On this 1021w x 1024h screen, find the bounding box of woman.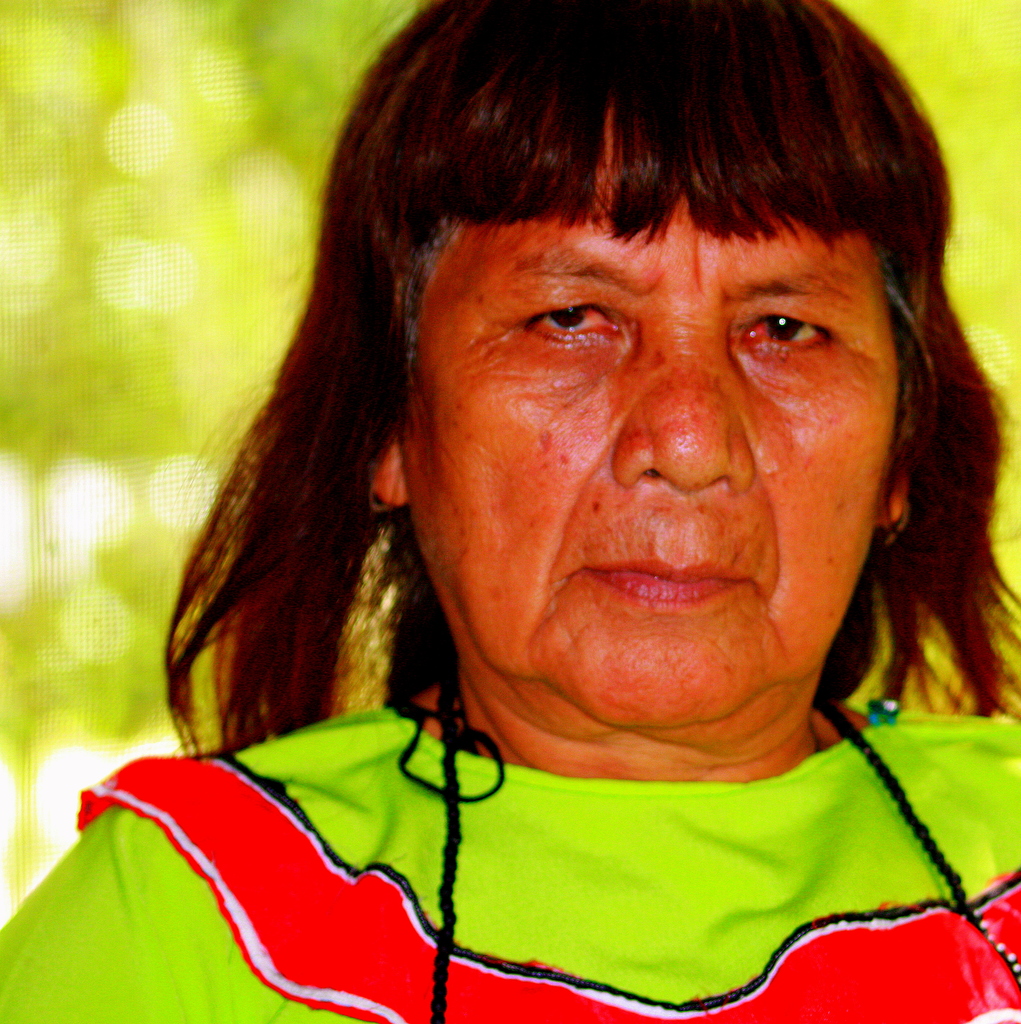
Bounding box: <box>78,0,1020,982</box>.
